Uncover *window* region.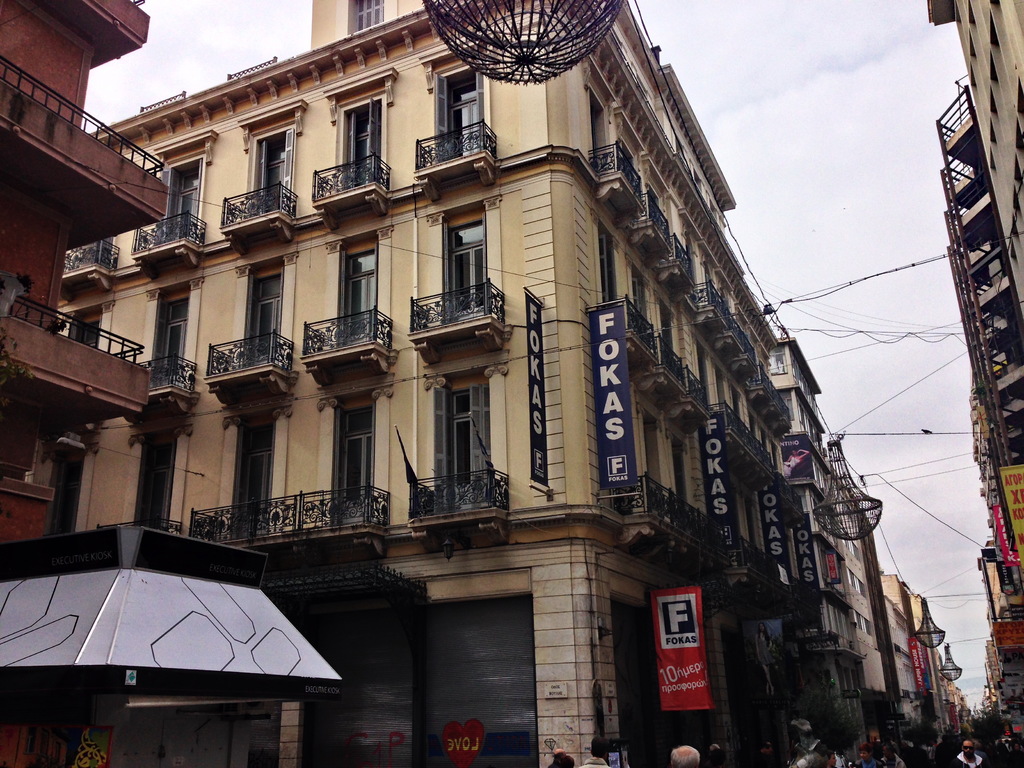
Uncovered: 337,403,376,526.
